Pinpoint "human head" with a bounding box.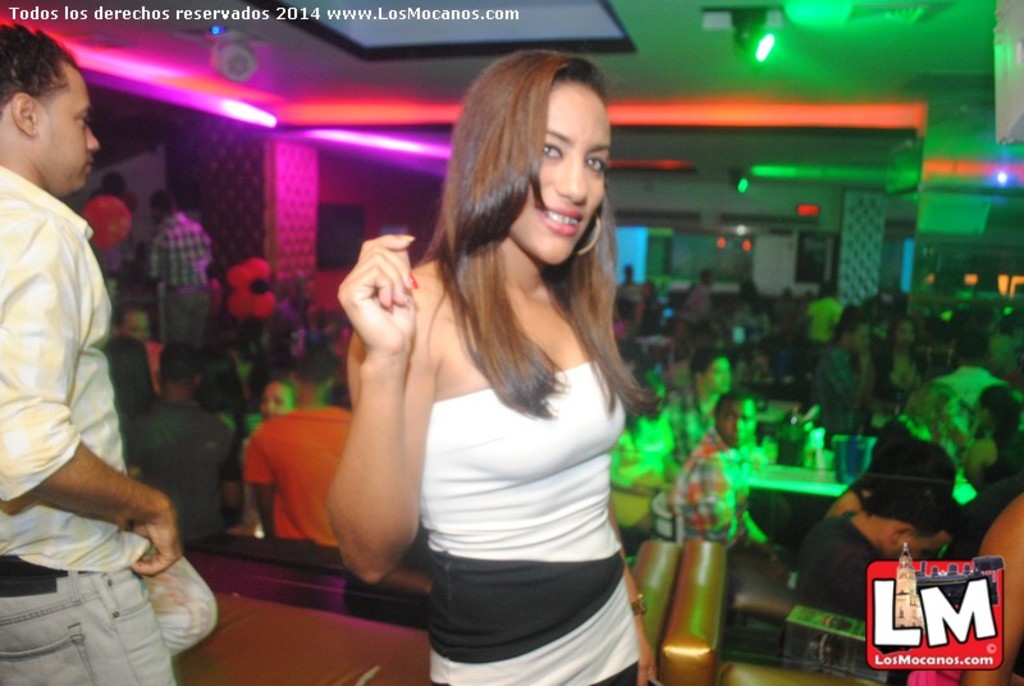
[891,317,918,348].
